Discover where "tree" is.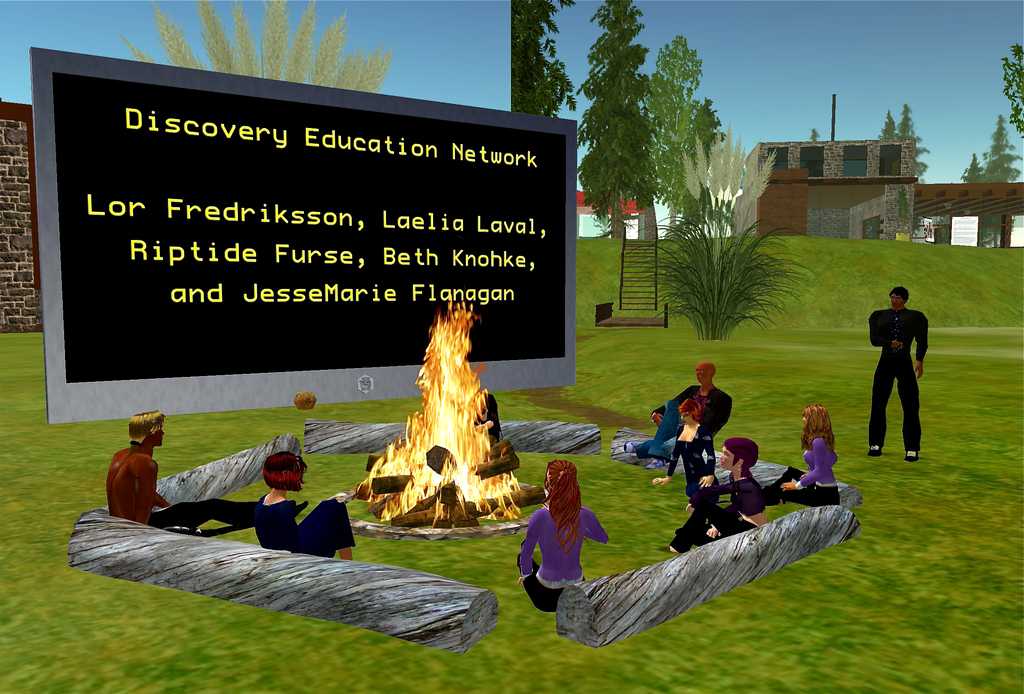
Discovered at bbox=[876, 104, 900, 141].
